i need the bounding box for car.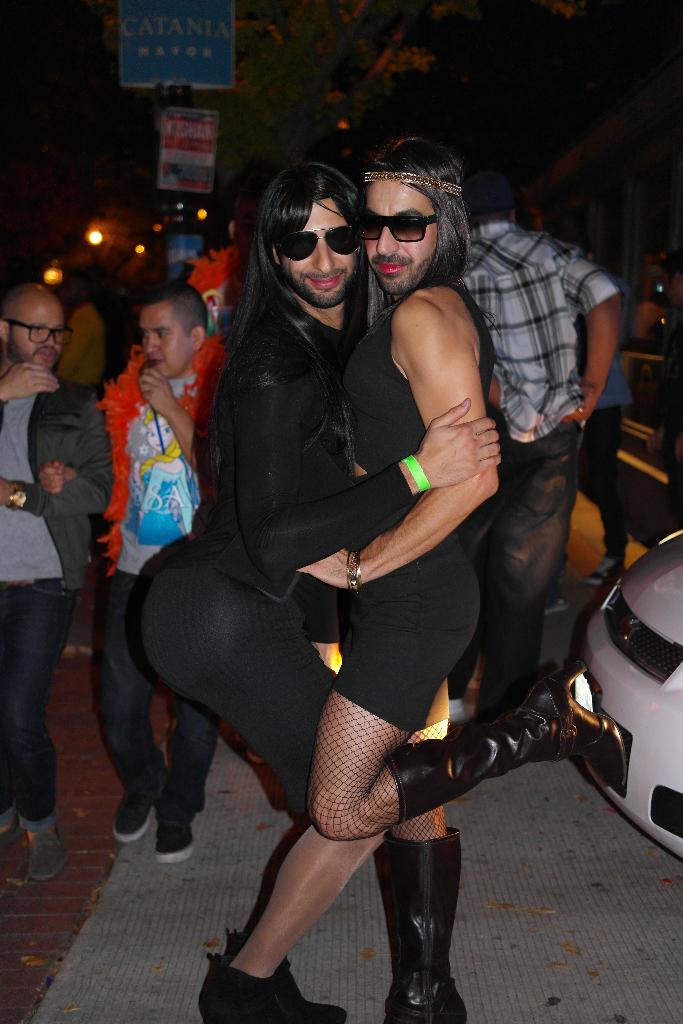
Here it is: bbox=[580, 527, 682, 863].
